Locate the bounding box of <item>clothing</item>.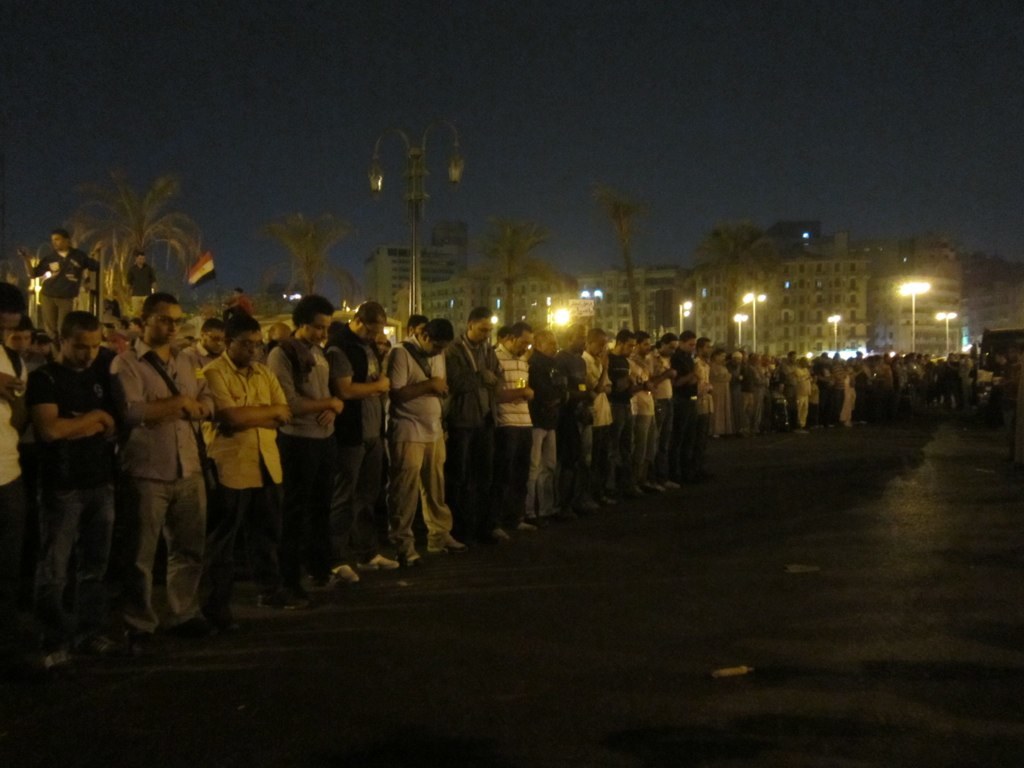
Bounding box: [x1=261, y1=325, x2=337, y2=547].
